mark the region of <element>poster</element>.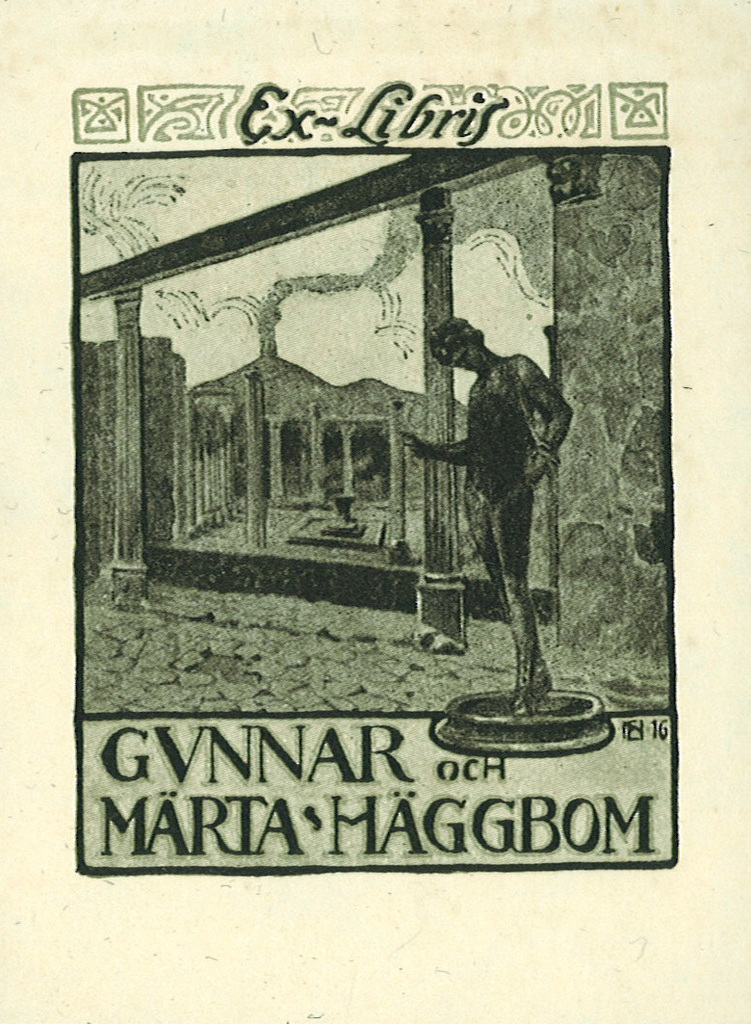
Region: l=0, t=0, r=750, b=1021.
